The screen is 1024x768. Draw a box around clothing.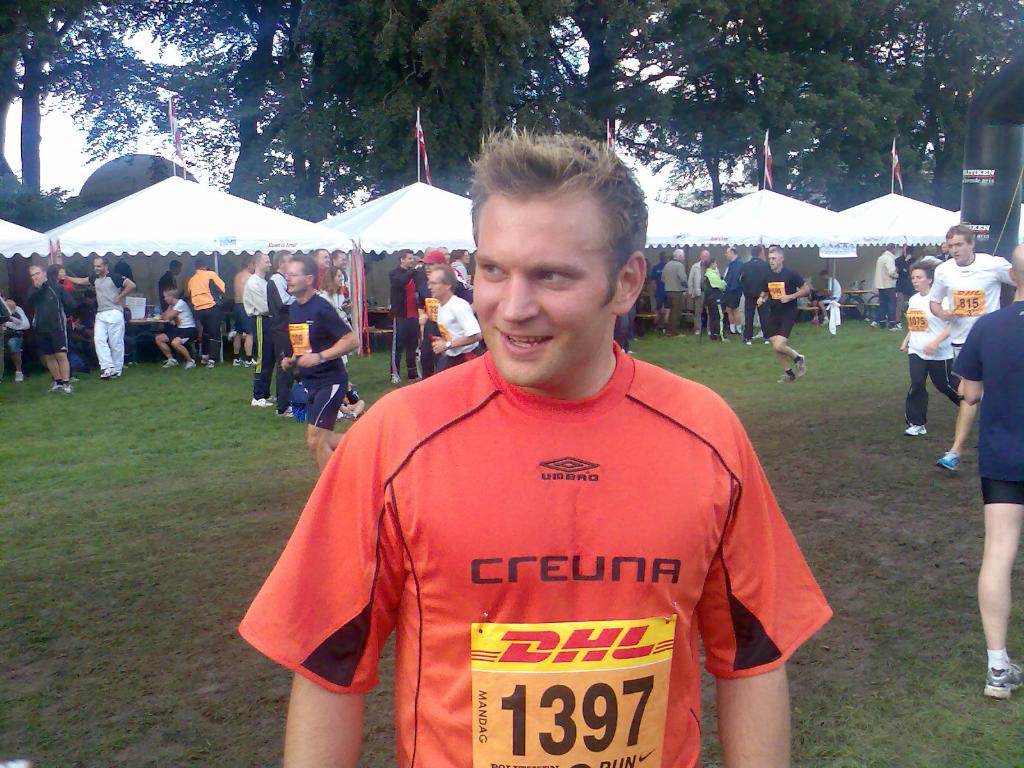
crop(88, 272, 127, 370).
